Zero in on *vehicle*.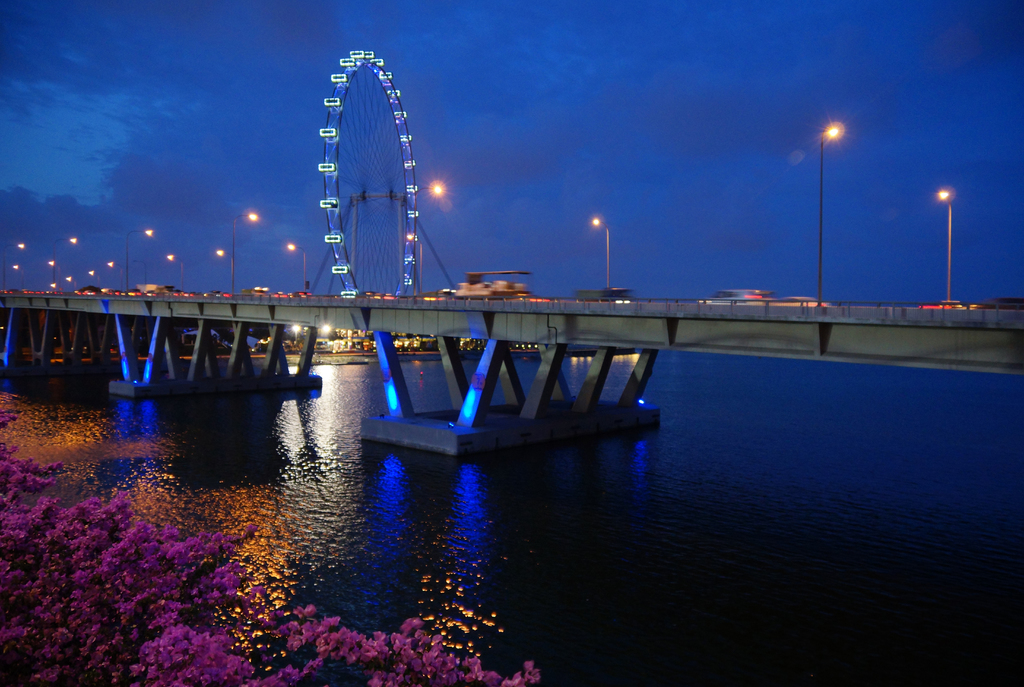
Zeroed in: <region>703, 283, 773, 307</region>.
